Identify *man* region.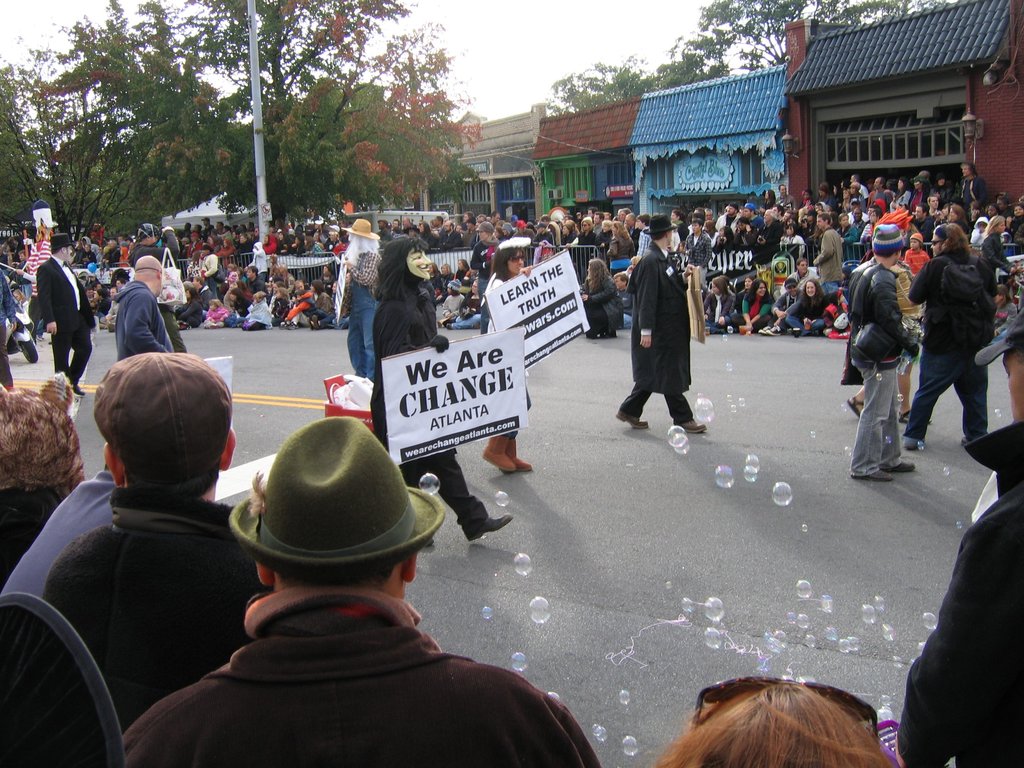
Region: BBox(116, 253, 172, 366).
